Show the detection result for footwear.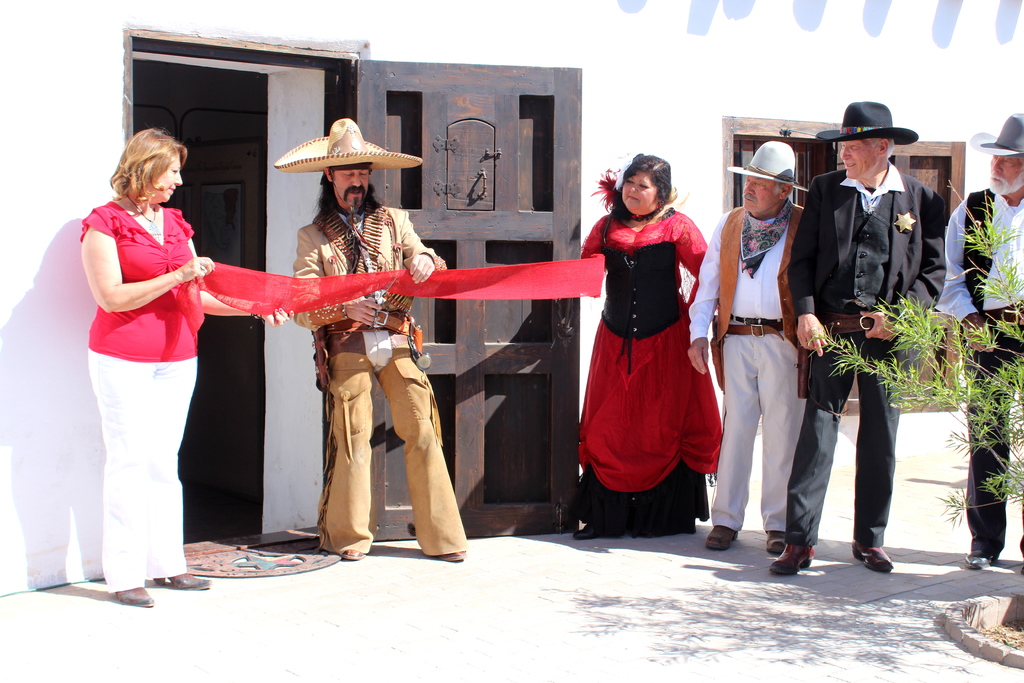
[767,527,788,555].
